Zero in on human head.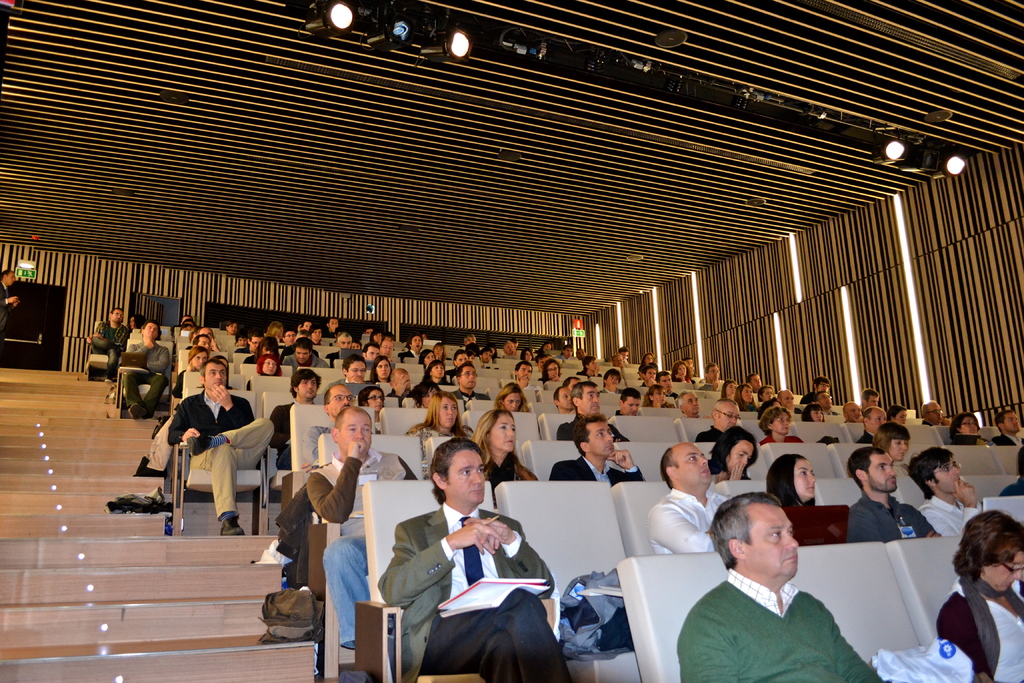
Zeroed in: rect(0, 268, 17, 287).
